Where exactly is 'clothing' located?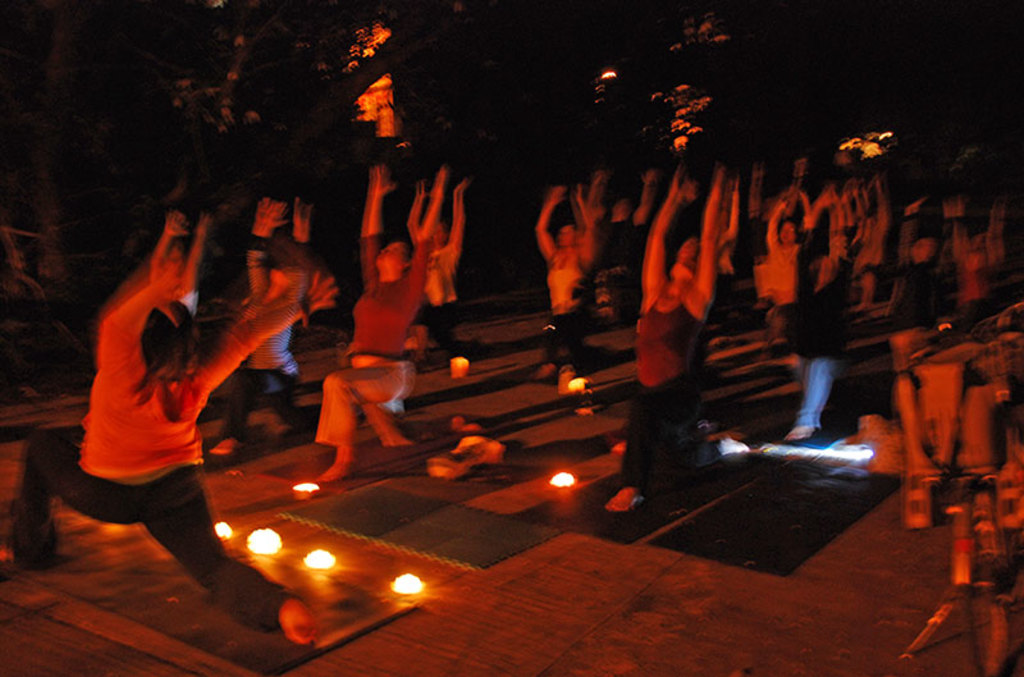
Its bounding box is <region>538, 261, 590, 361</region>.
